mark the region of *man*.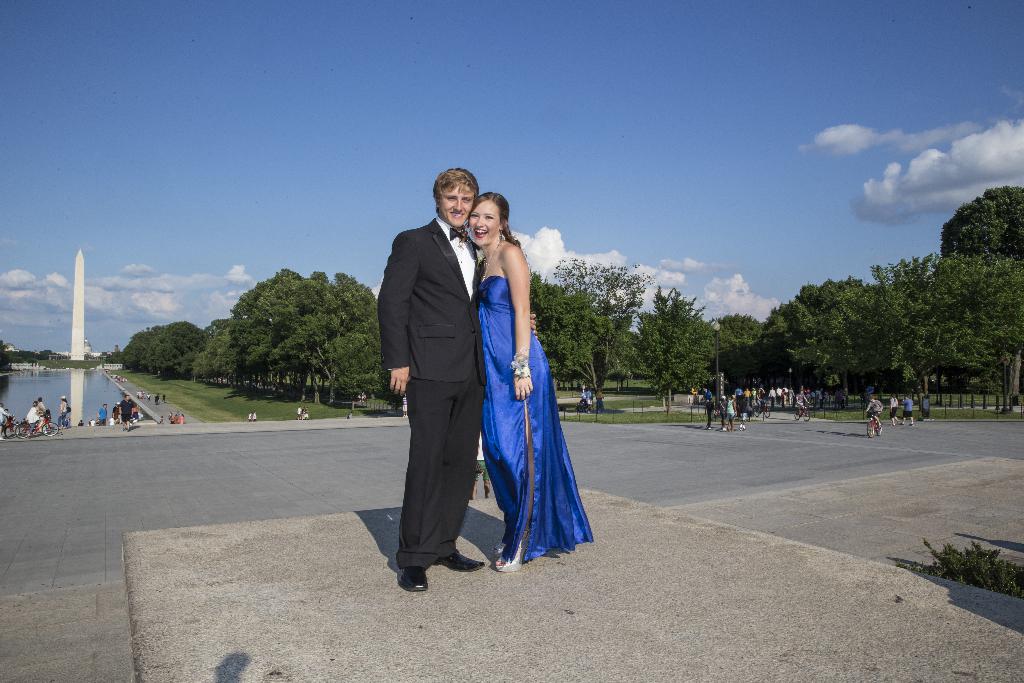
Region: select_region(379, 159, 545, 579).
